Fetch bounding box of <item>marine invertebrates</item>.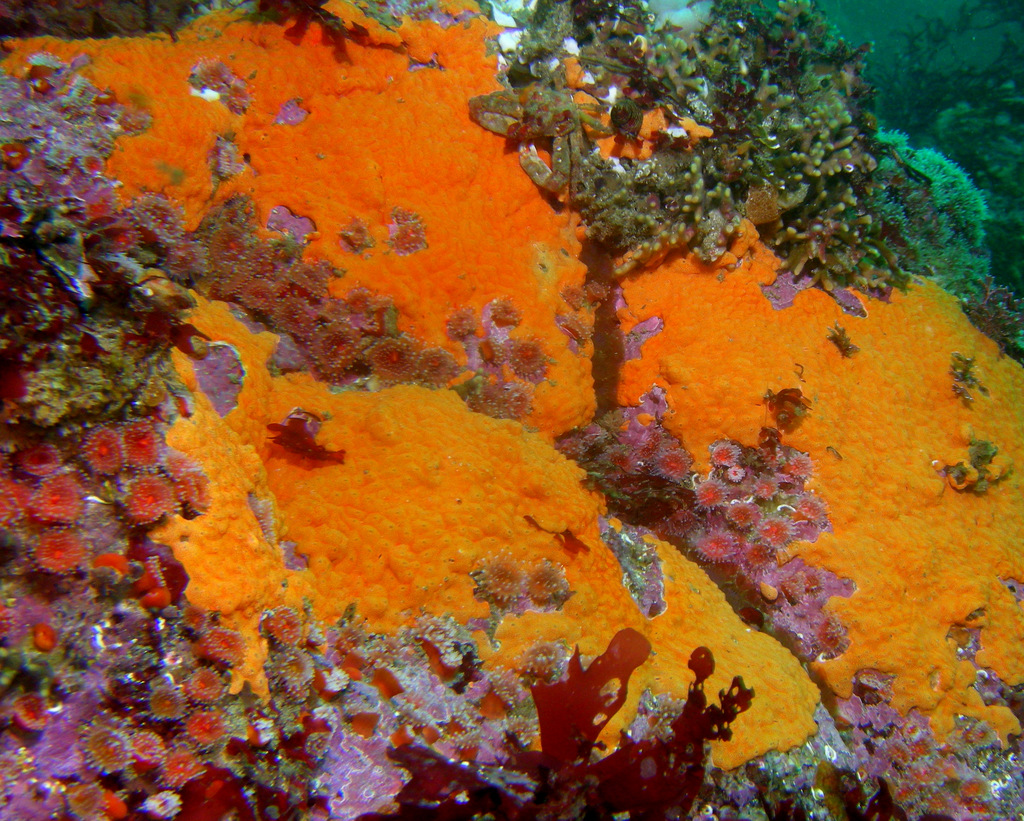
Bbox: BBox(126, 725, 173, 773).
